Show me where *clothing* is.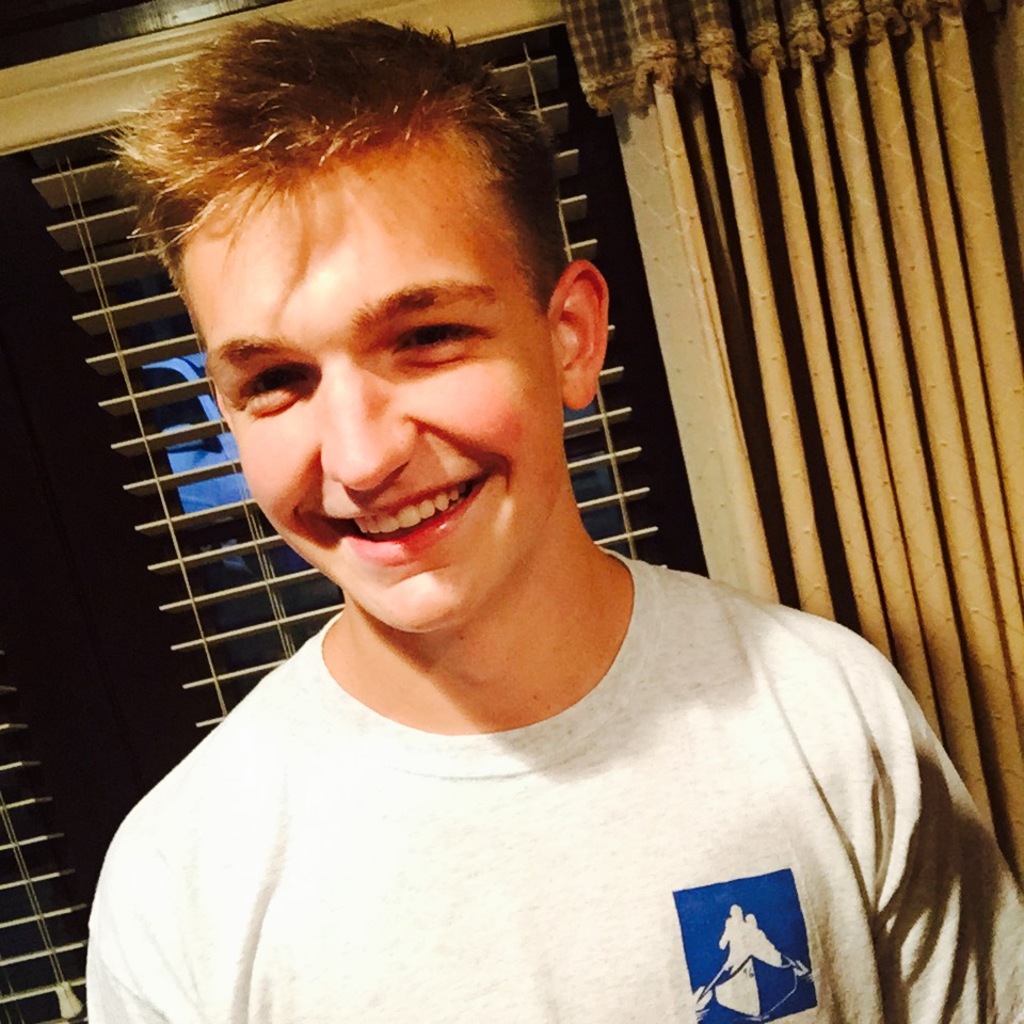
*clothing* is at 62 533 995 1007.
